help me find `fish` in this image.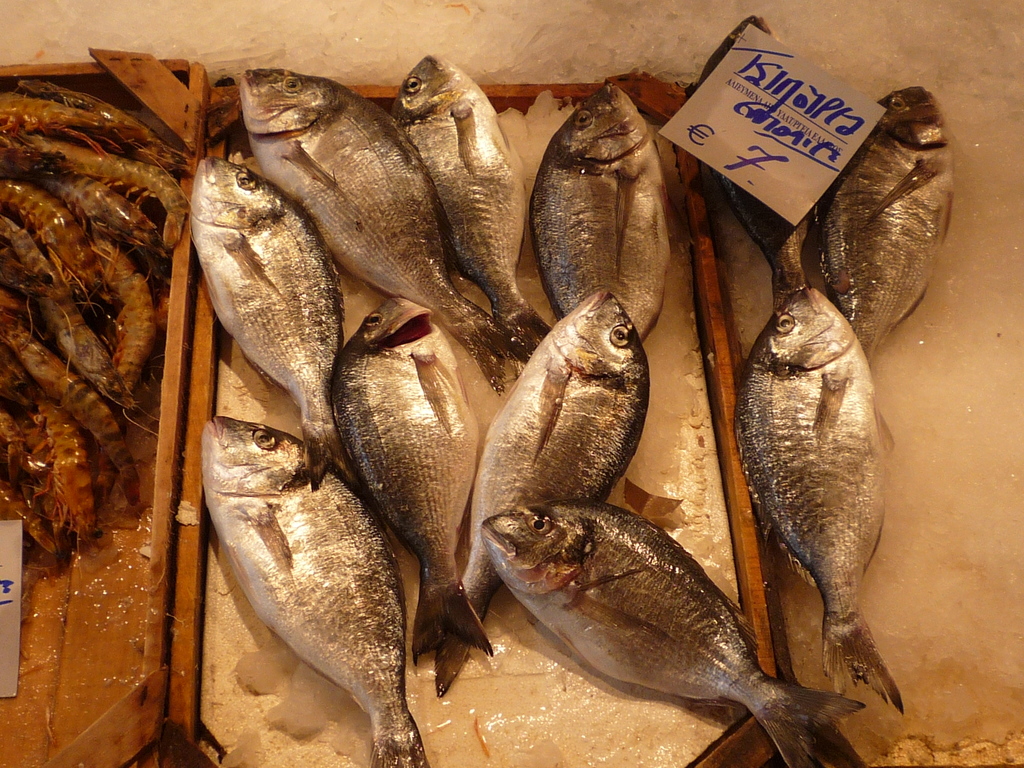
Found it: 376/51/540/348.
